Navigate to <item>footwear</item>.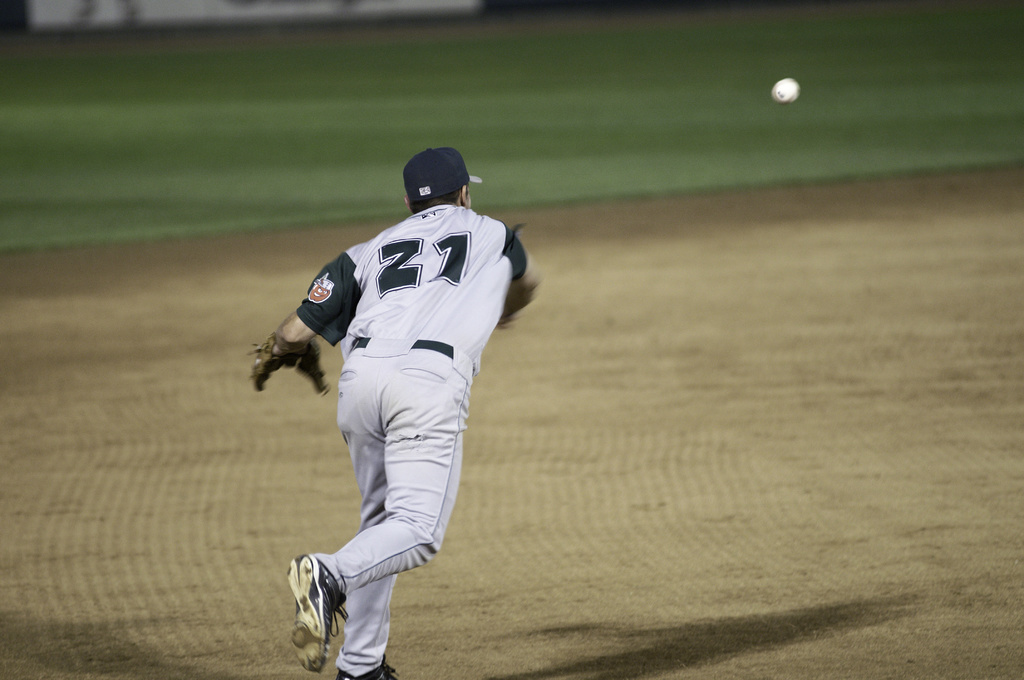
Navigation target: box=[334, 658, 404, 679].
